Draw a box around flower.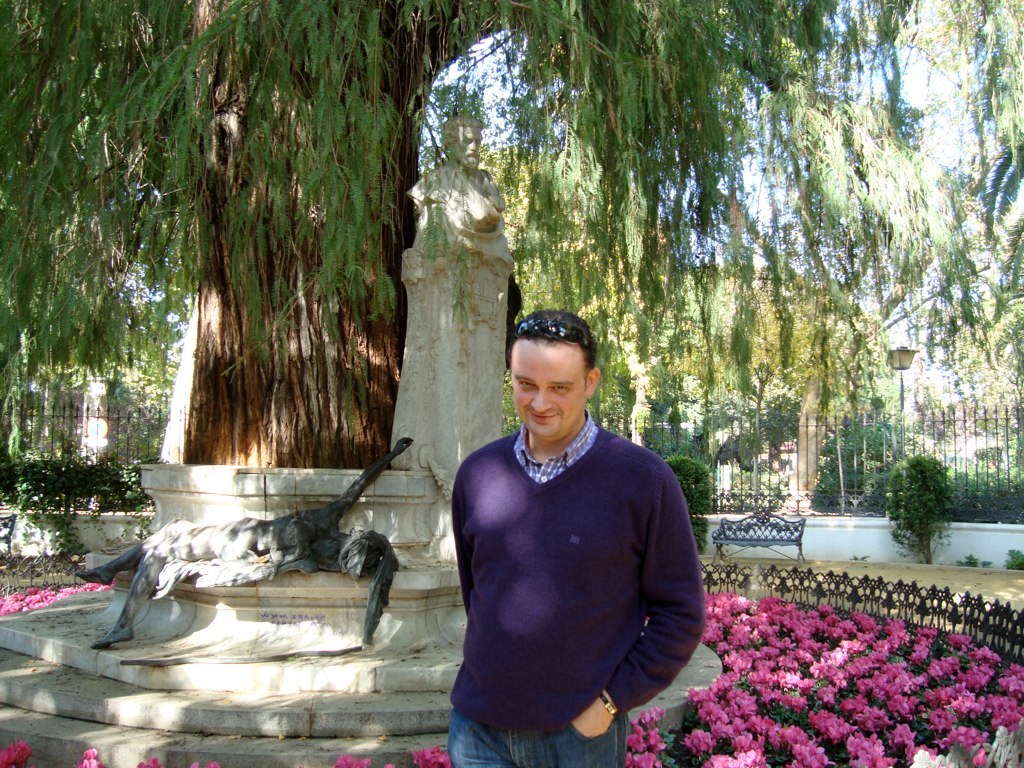
<box>335,755,373,767</box>.
